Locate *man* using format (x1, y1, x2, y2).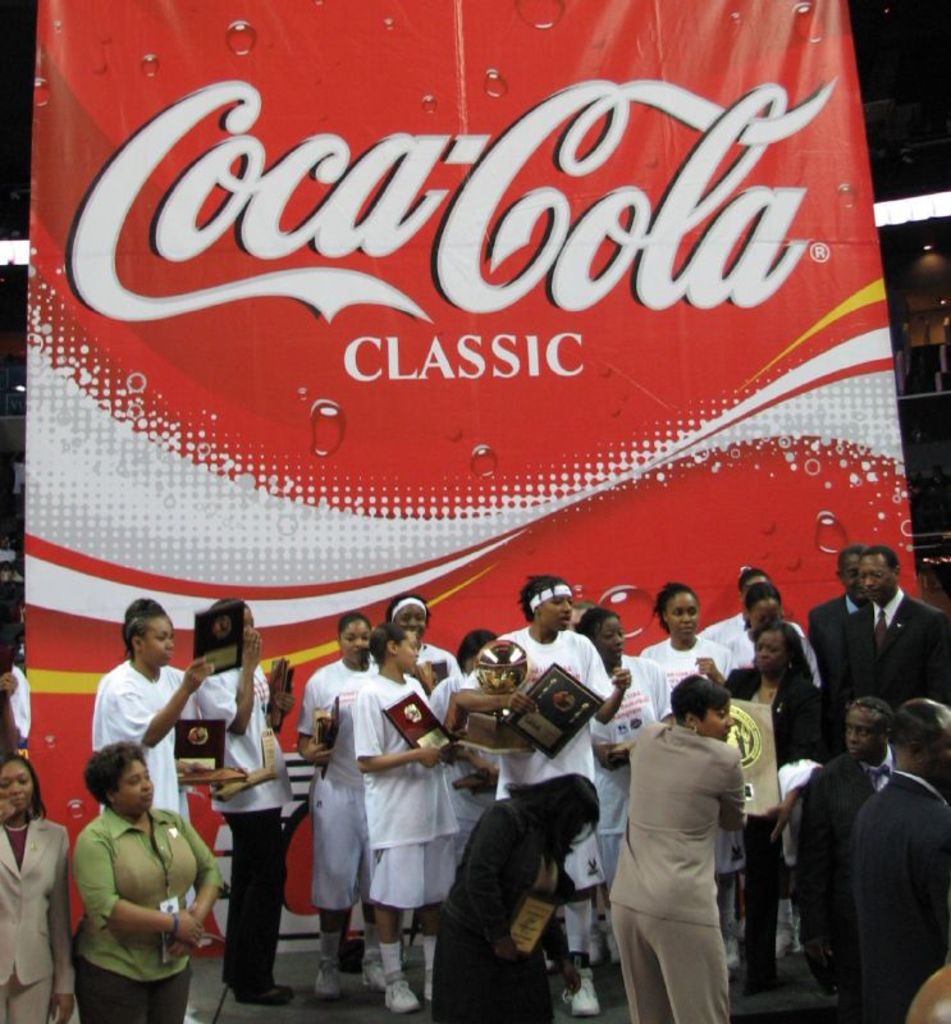
(805, 544, 868, 636).
